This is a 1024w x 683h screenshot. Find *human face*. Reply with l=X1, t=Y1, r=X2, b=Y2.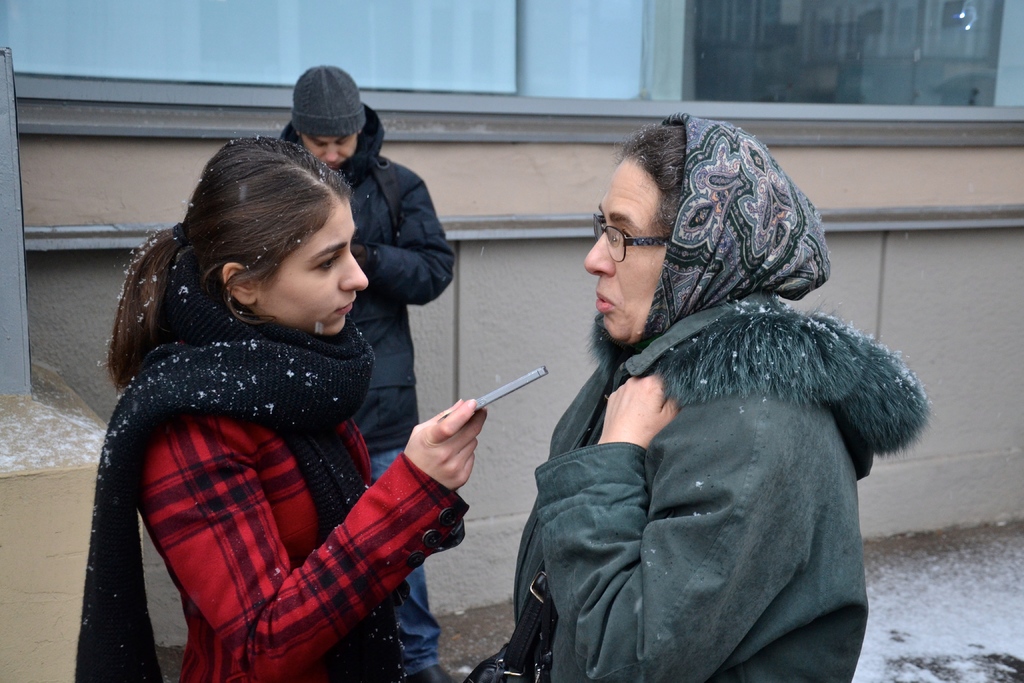
l=299, t=126, r=367, b=161.
